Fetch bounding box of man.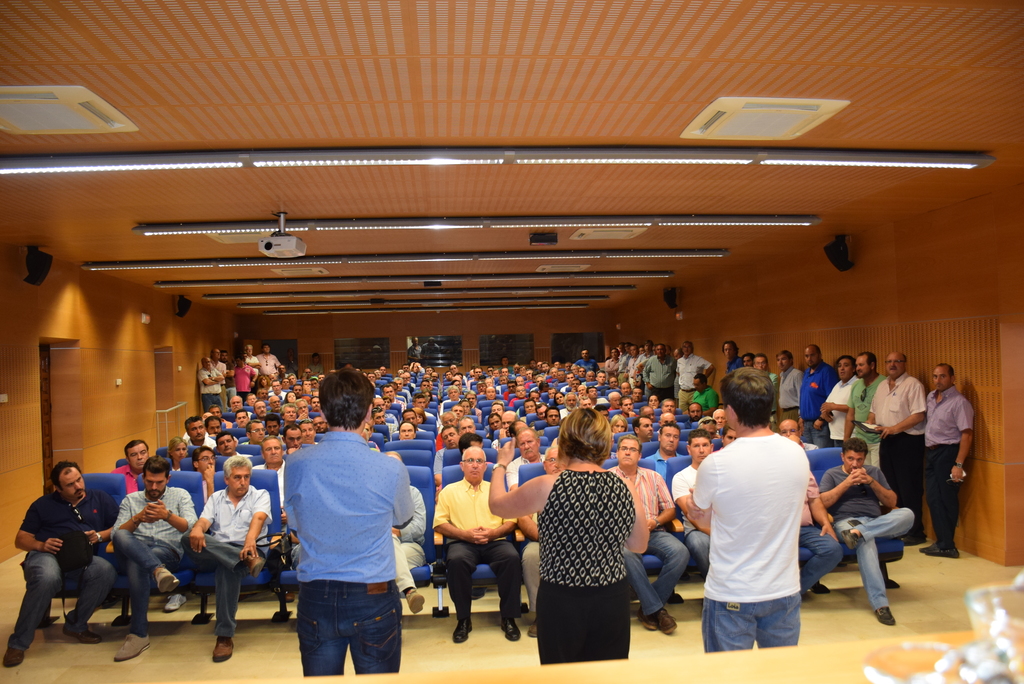
Bbox: x1=498, y1=374, x2=508, y2=383.
